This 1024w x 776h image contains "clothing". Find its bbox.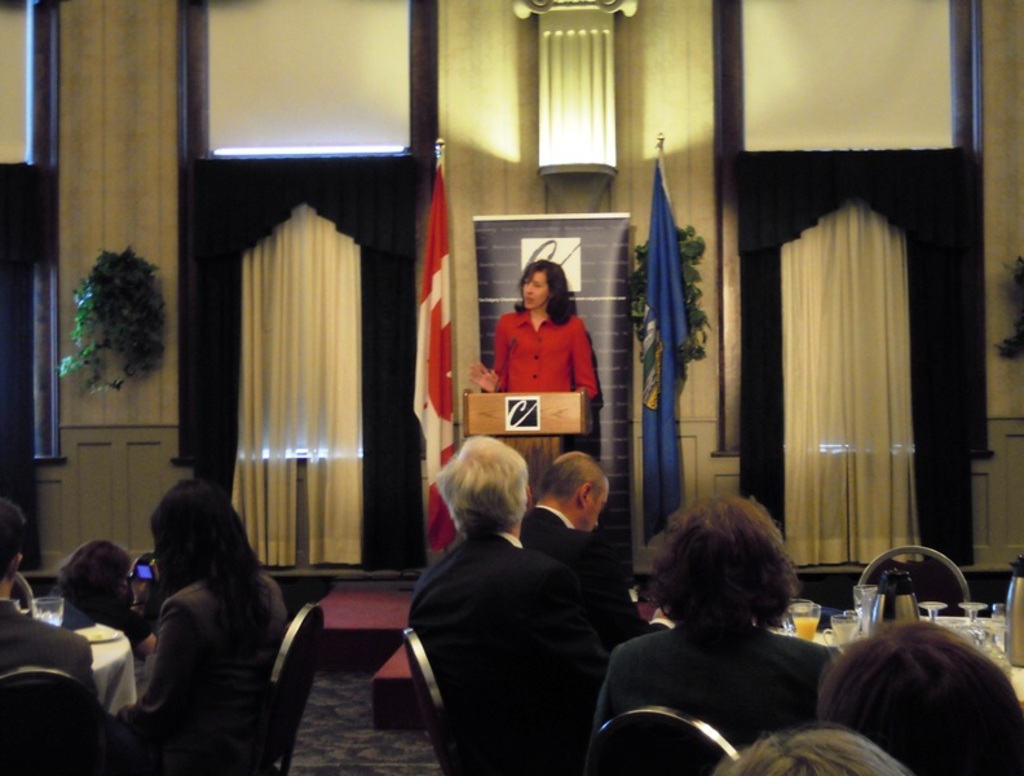
select_region(0, 600, 102, 685).
